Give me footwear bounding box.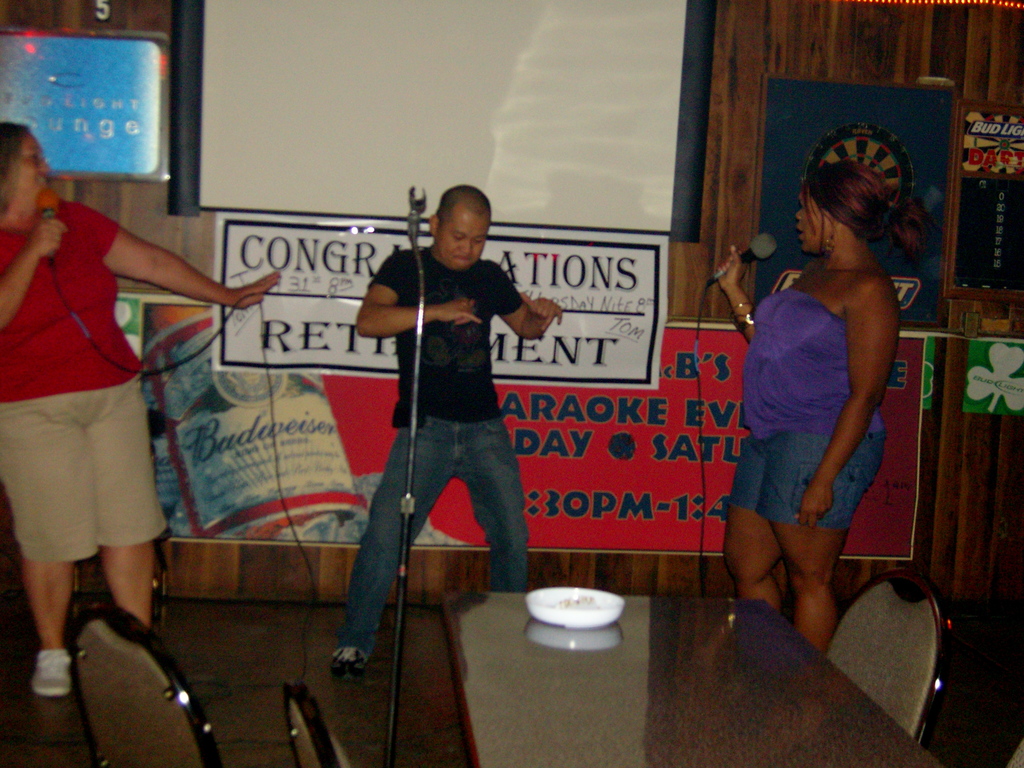
(x1=332, y1=646, x2=363, y2=678).
